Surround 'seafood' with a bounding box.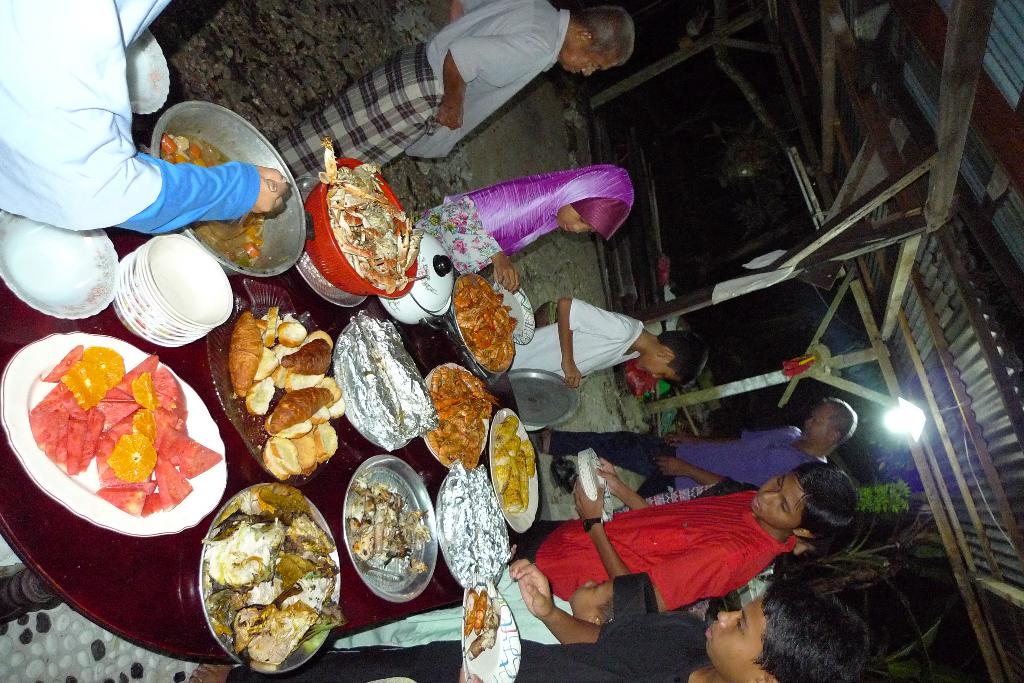
Rect(465, 583, 505, 655).
